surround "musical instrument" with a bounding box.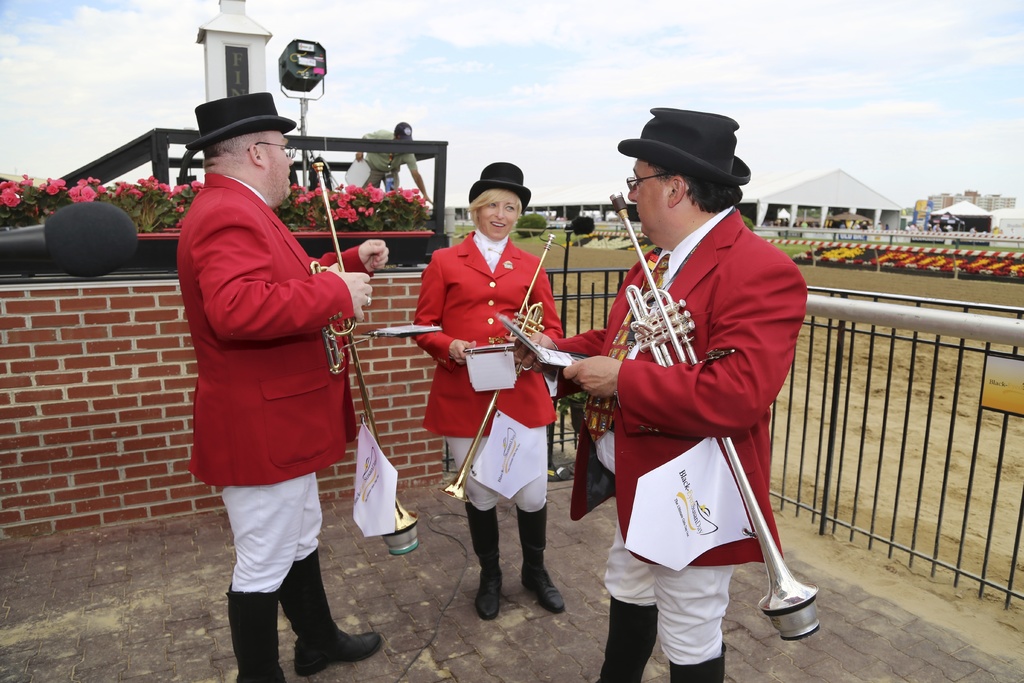
<region>598, 185, 835, 654</region>.
